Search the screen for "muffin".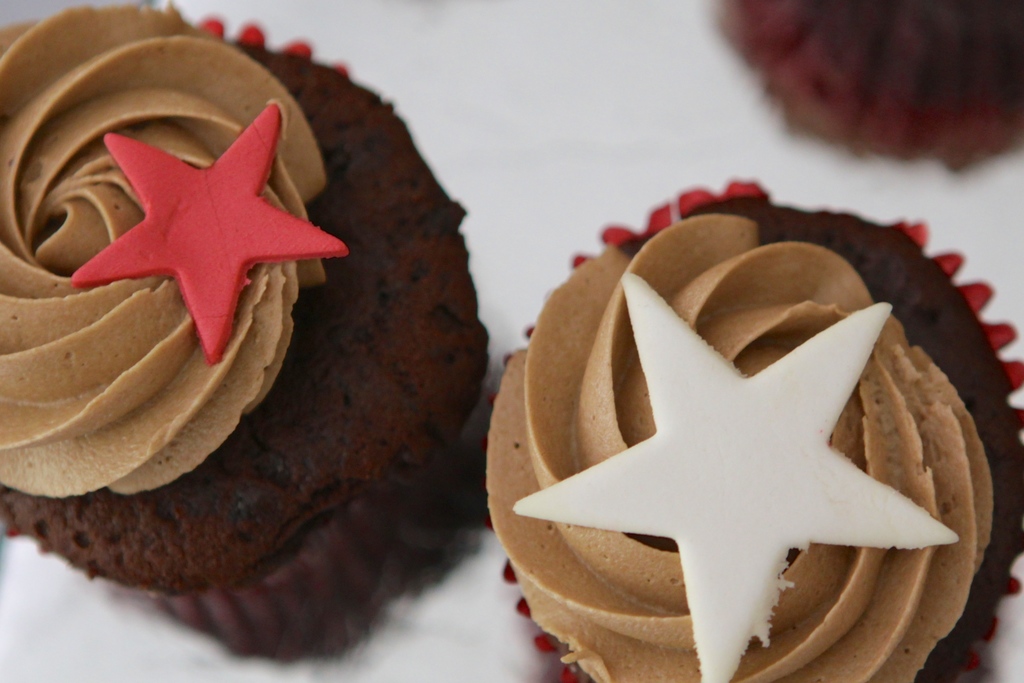
Found at x1=0 y1=0 x2=490 y2=656.
